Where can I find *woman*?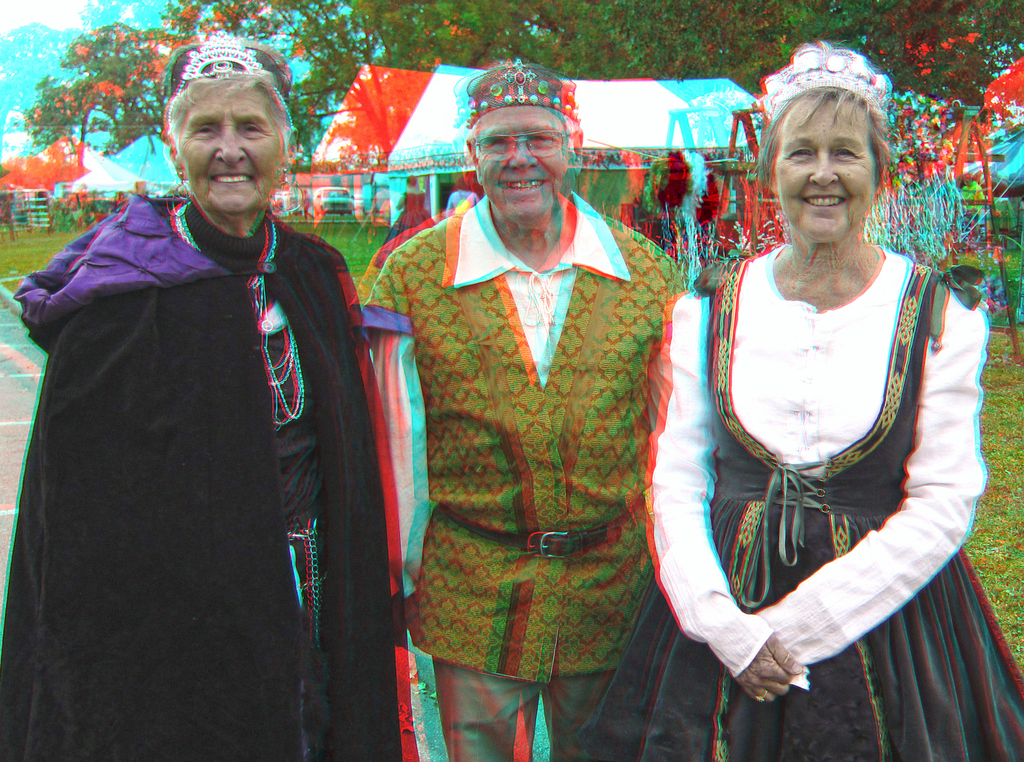
You can find it at bbox(573, 41, 1023, 761).
